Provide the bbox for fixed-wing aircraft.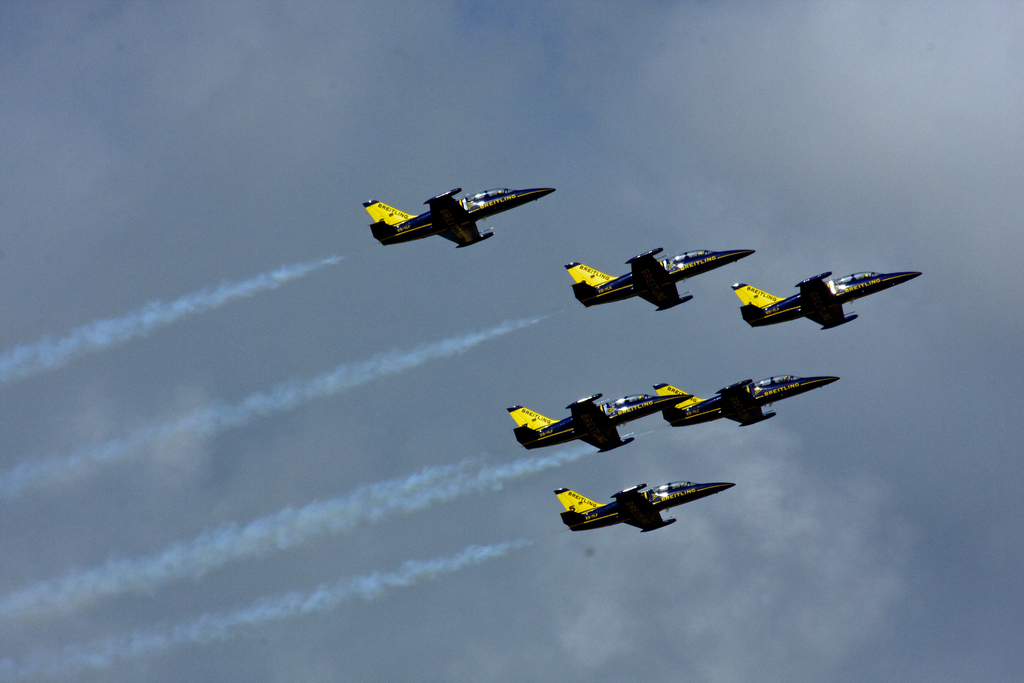
(x1=505, y1=386, x2=700, y2=454).
